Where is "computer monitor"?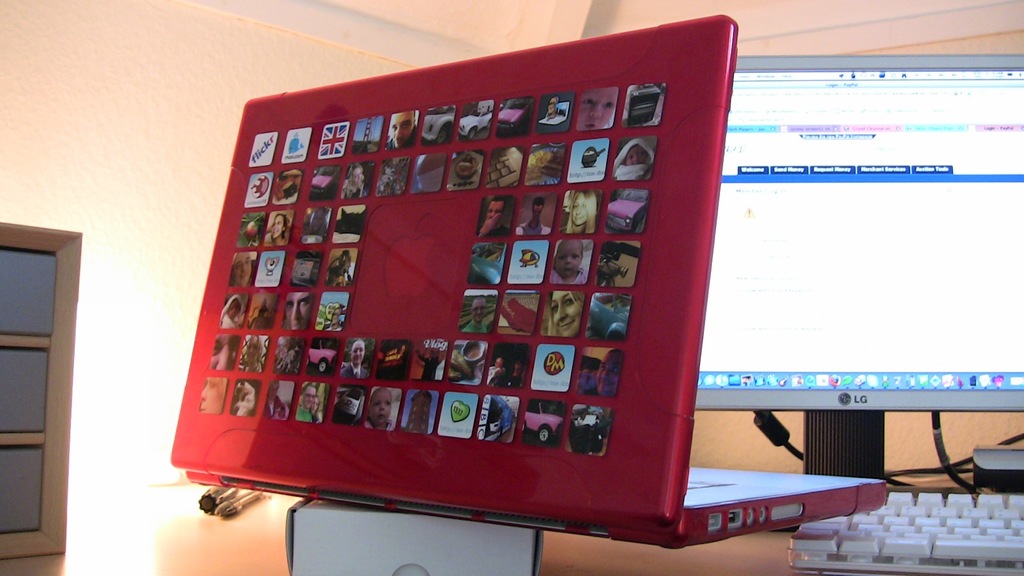
{"left": 675, "top": 26, "right": 1021, "bottom": 479}.
